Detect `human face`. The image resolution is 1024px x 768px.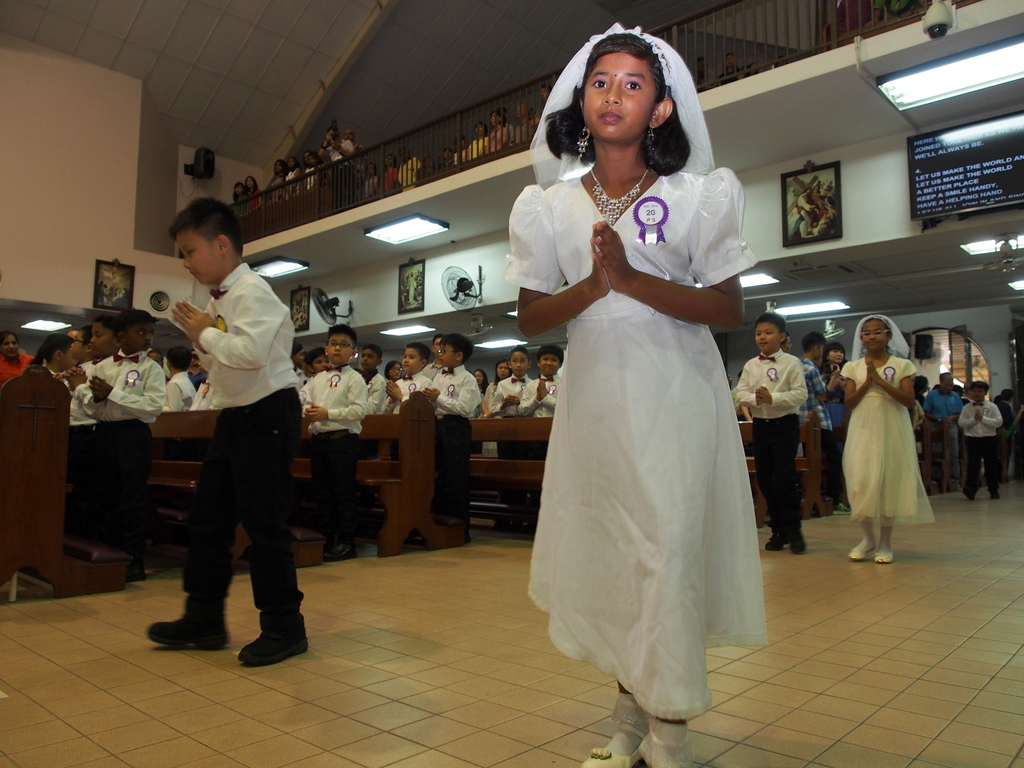
x1=507 y1=348 x2=536 y2=380.
